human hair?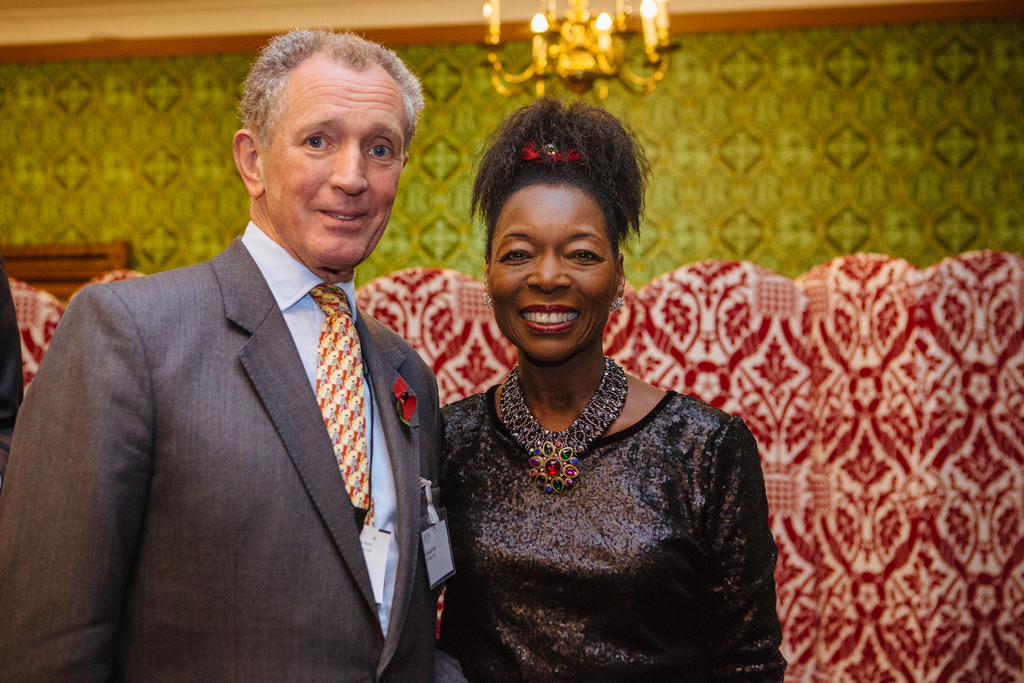
<bbox>472, 85, 631, 283</bbox>
